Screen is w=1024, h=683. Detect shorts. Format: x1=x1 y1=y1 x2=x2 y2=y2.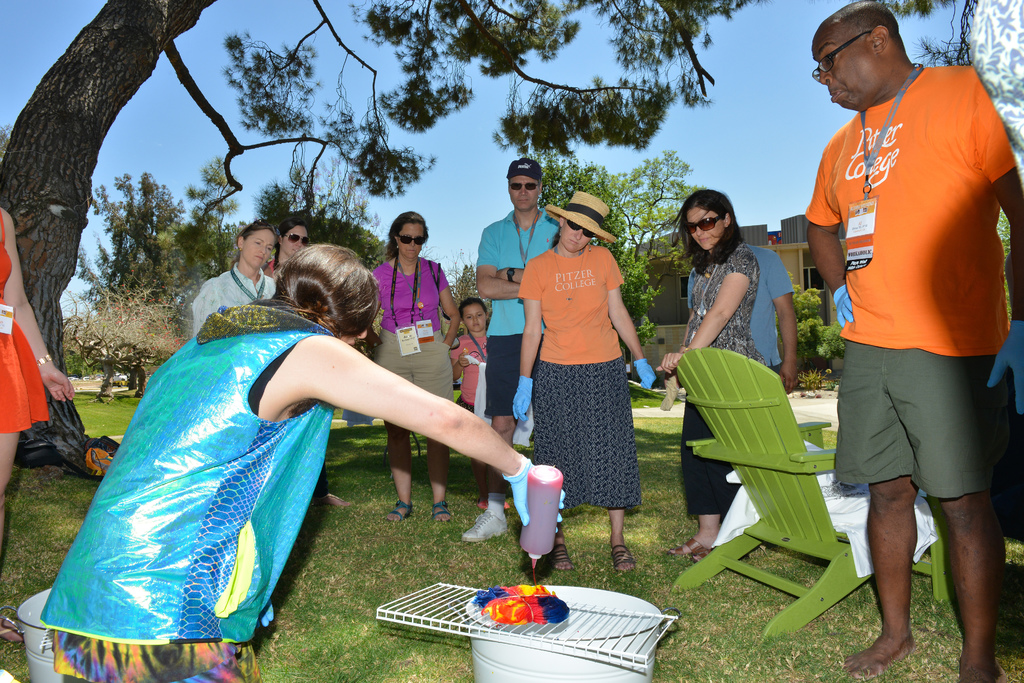
x1=459 y1=398 x2=476 y2=414.
